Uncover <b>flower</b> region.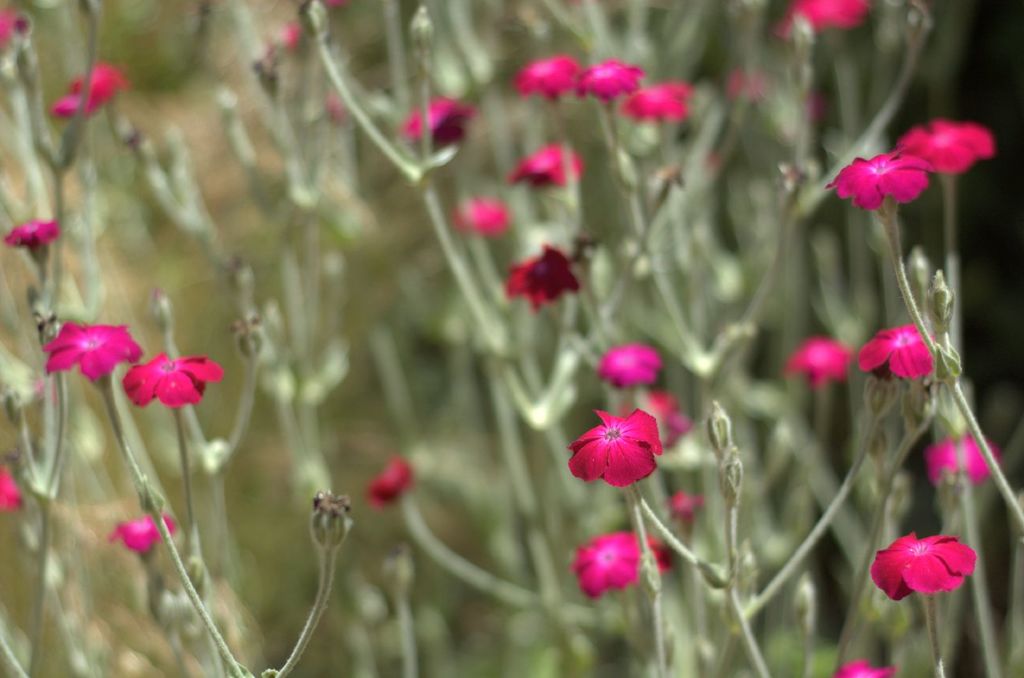
Uncovered: <box>509,145,588,185</box>.
